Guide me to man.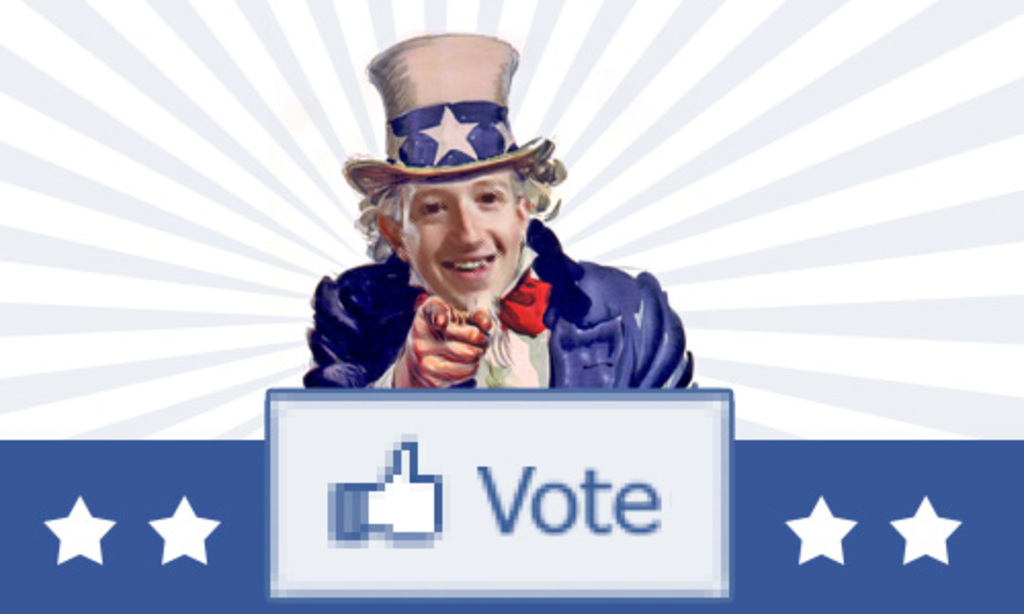
Guidance: select_region(301, 108, 709, 405).
